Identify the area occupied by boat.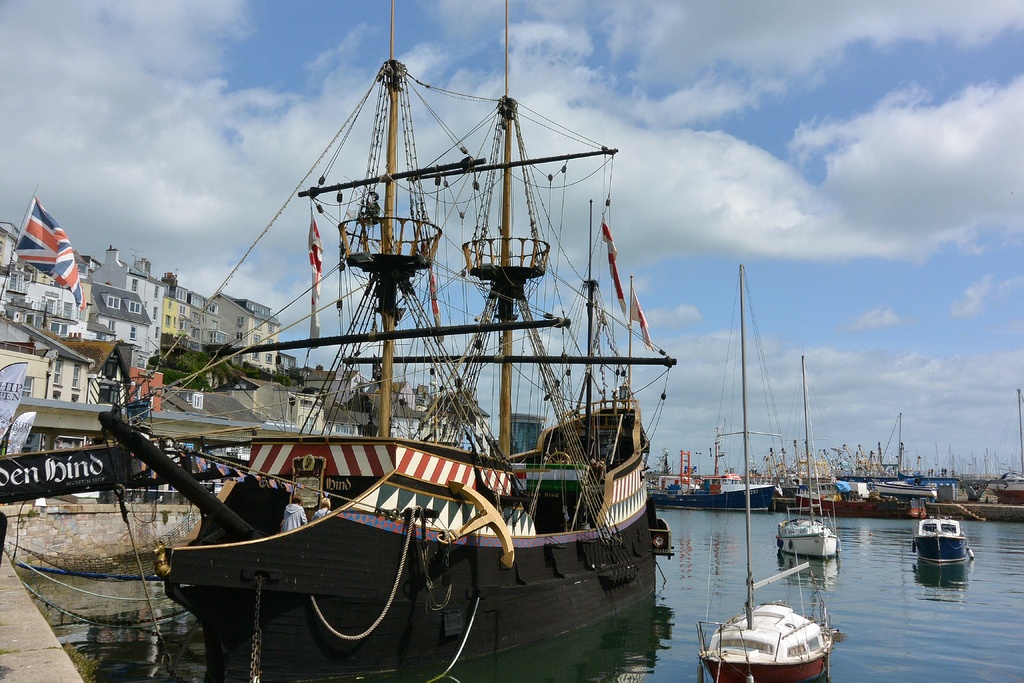
Area: 771/356/846/564.
